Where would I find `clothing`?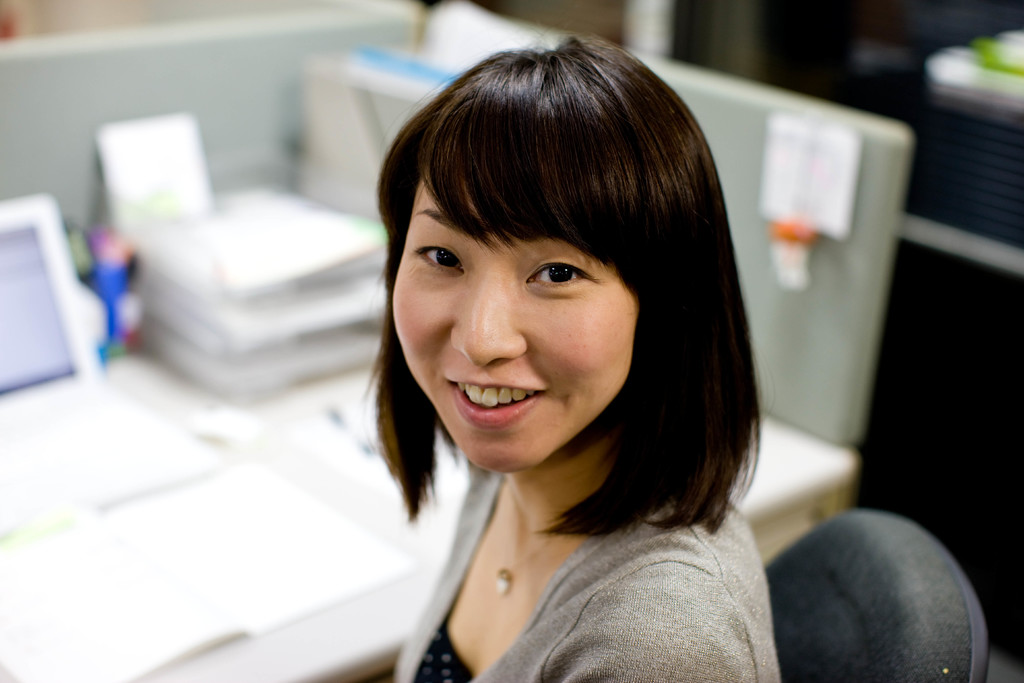
At l=327, t=377, r=827, b=672.
